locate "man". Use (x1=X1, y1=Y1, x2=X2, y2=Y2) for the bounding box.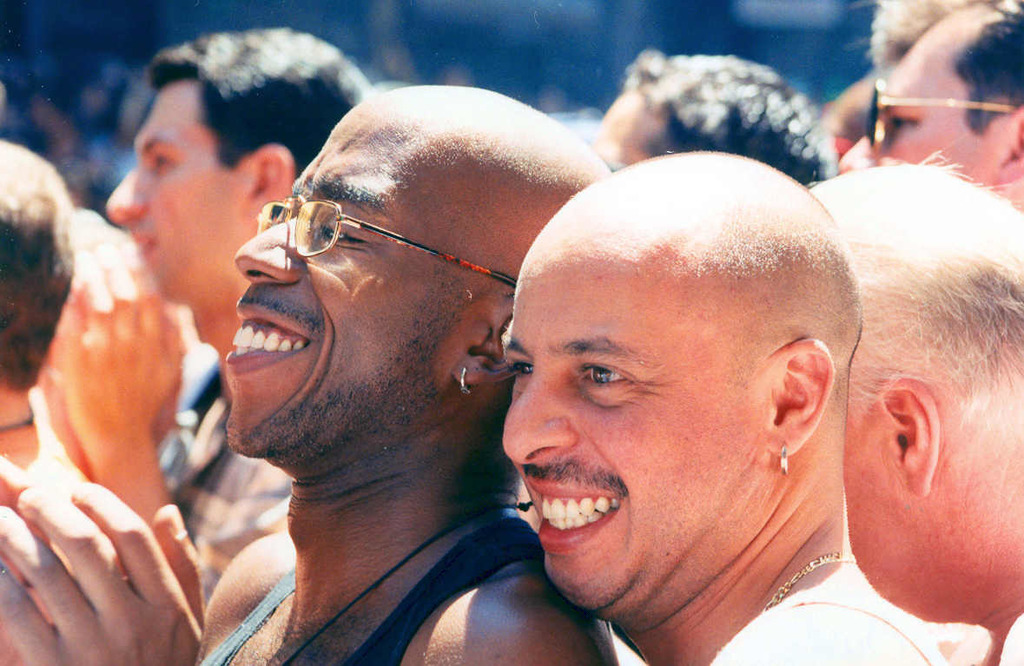
(x1=37, y1=9, x2=391, y2=623).
